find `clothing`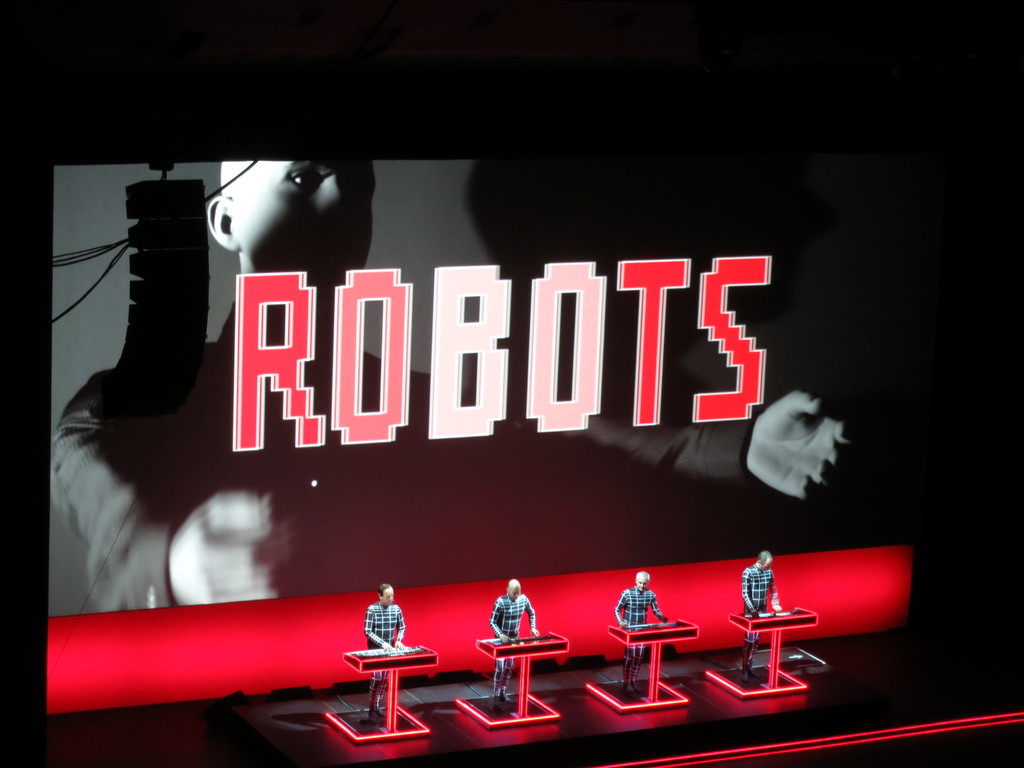
[616,584,662,682]
